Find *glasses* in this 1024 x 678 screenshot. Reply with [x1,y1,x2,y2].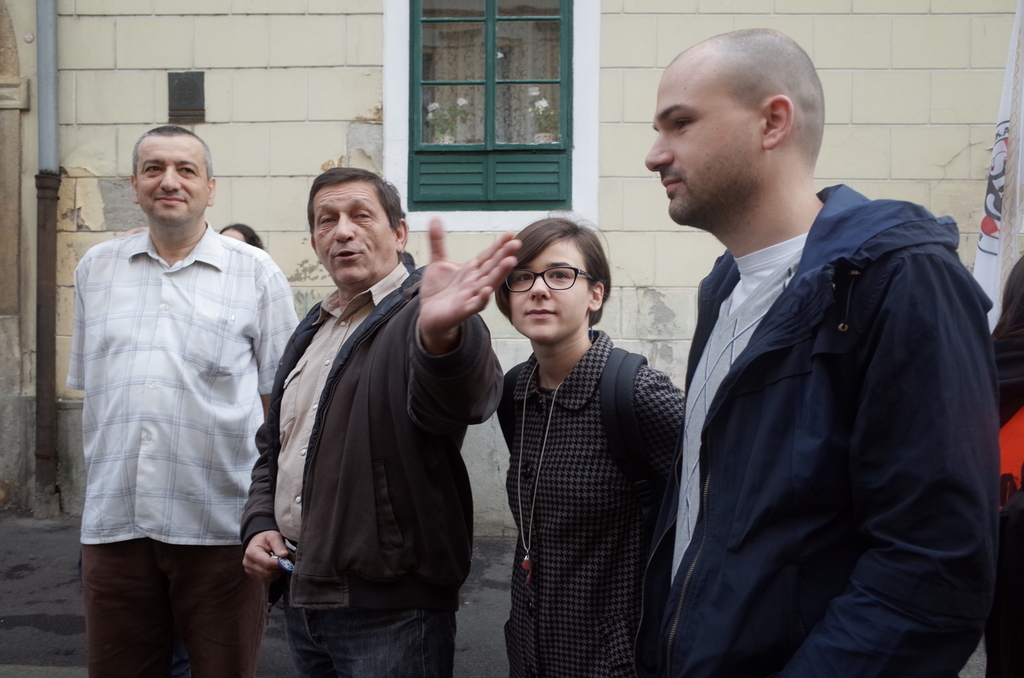
[501,262,601,295].
